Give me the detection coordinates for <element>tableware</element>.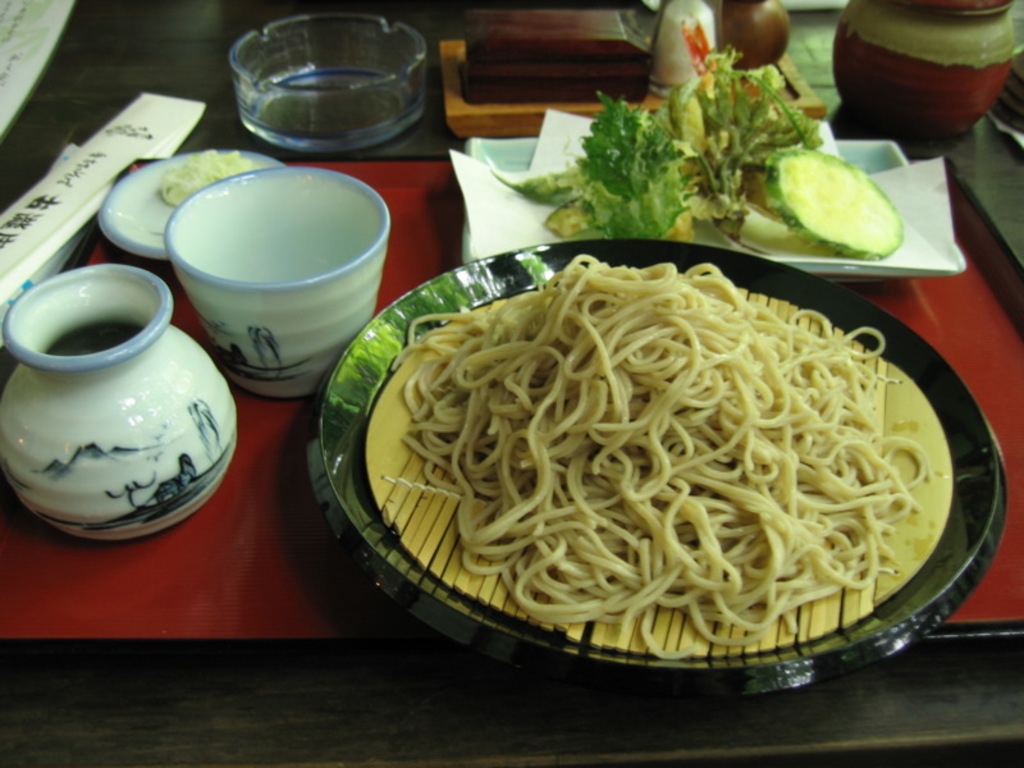
Rect(321, 234, 1010, 703).
